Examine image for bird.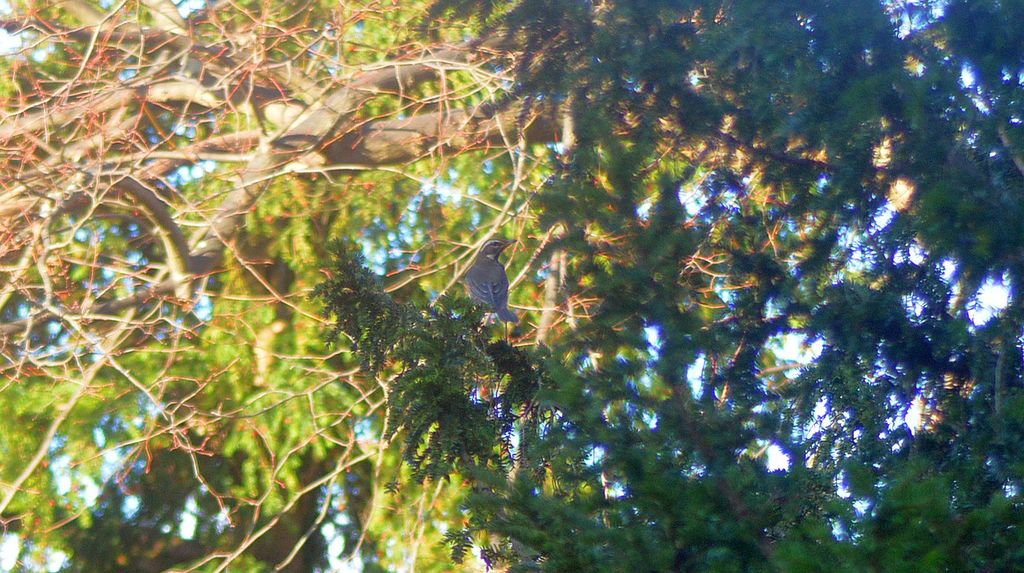
Examination result: x1=452, y1=236, x2=516, y2=317.
